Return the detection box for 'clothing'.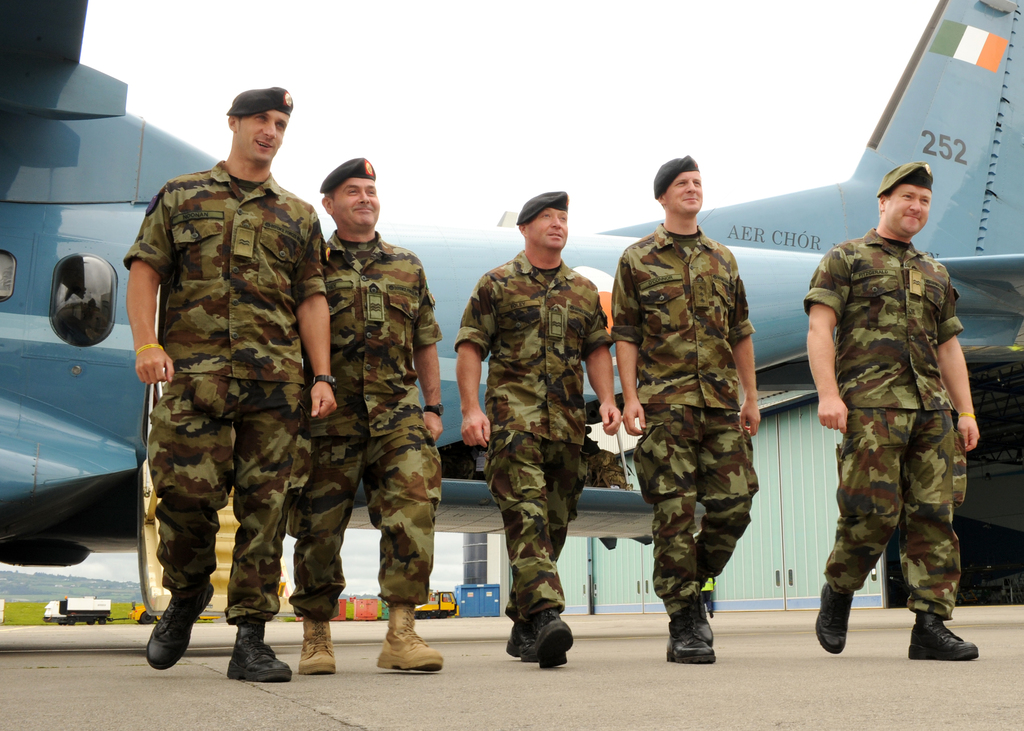
bbox(454, 247, 611, 620).
